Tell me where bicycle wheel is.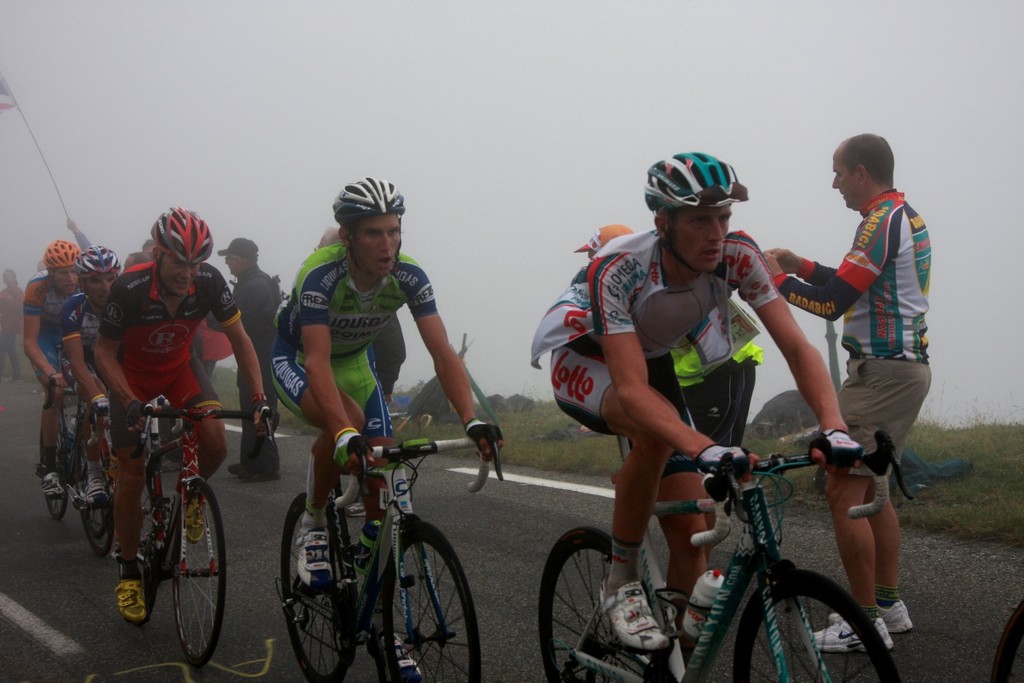
bicycle wheel is at crop(82, 457, 120, 561).
